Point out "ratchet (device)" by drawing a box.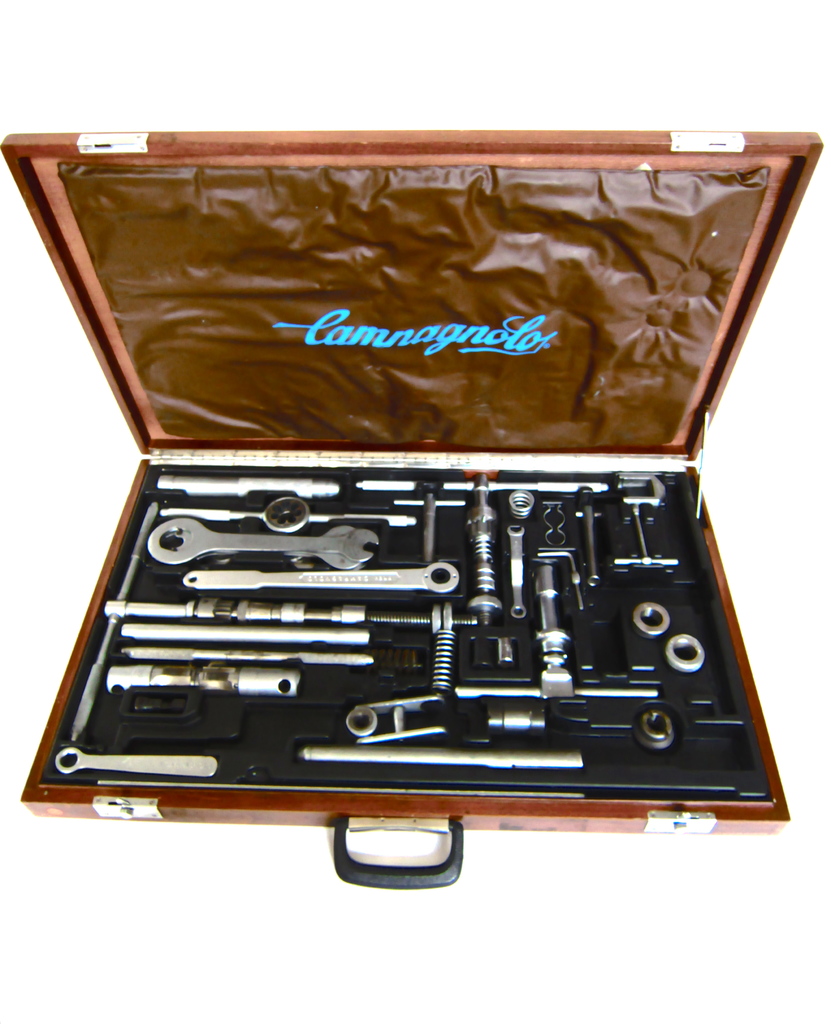
[662, 628, 706, 669].
